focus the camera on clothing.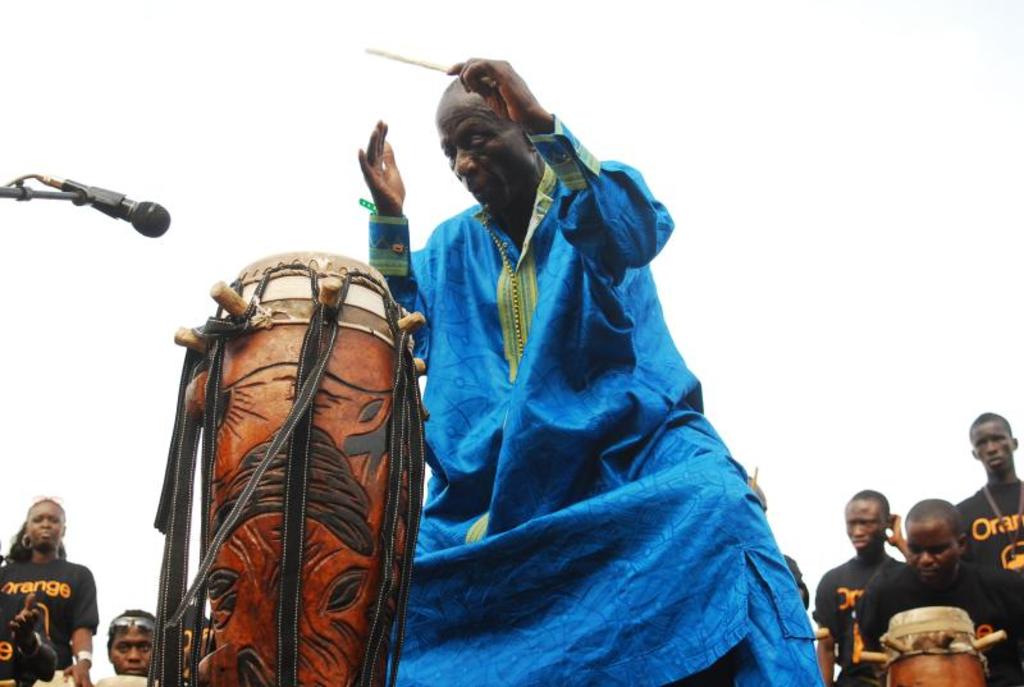
Focus region: l=0, t=548, r=99, b=679.
